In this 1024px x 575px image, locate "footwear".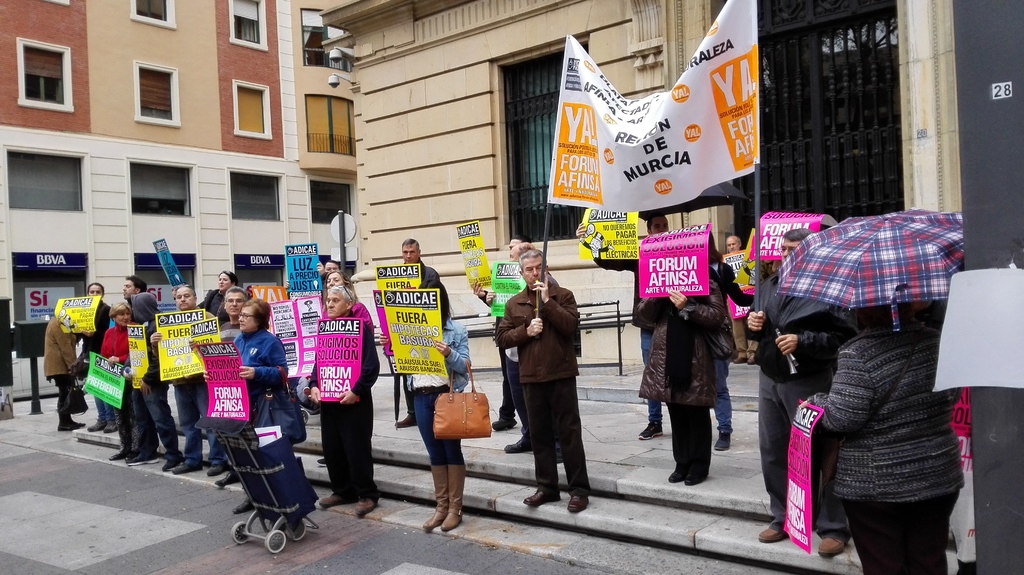
Bounding box: left=170, top=460, right=210, bottom=475.
